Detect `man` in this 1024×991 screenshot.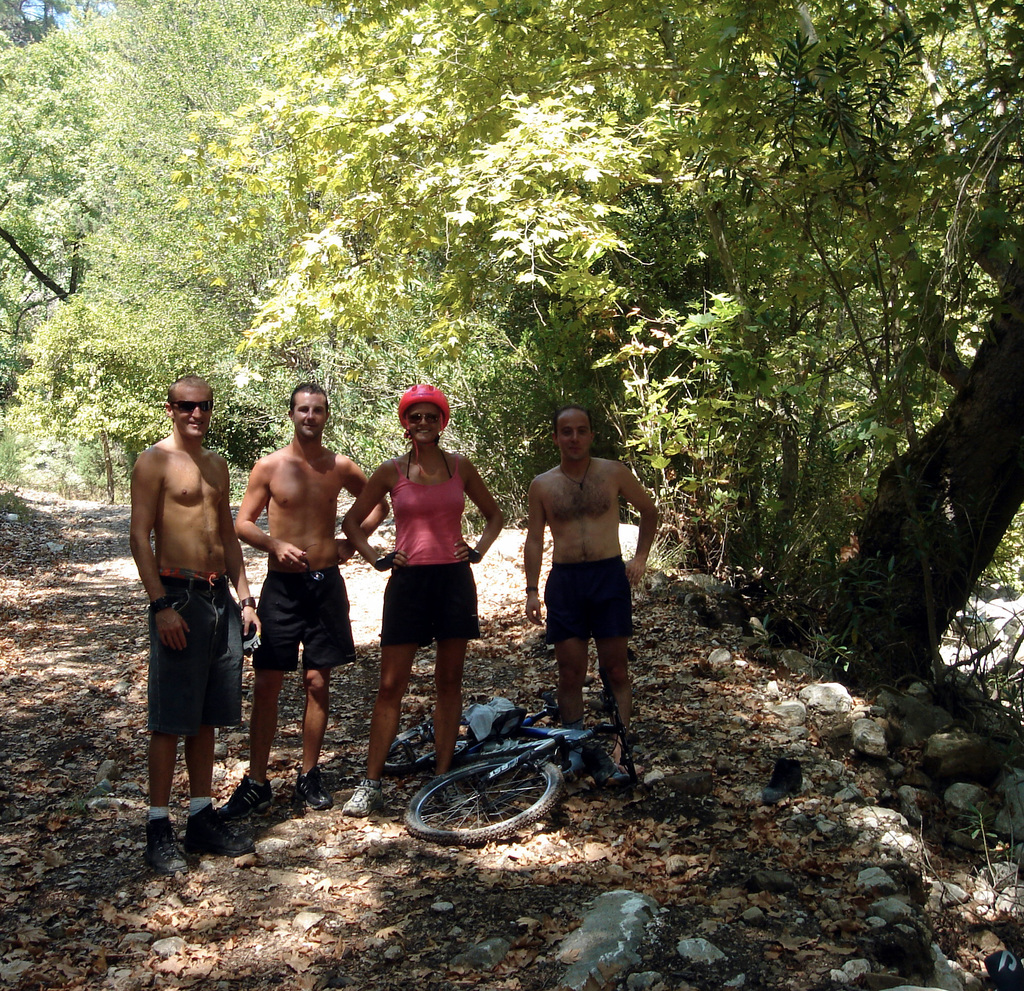
Detection: [x1=523, y1=404, x2=657, y2=768].
